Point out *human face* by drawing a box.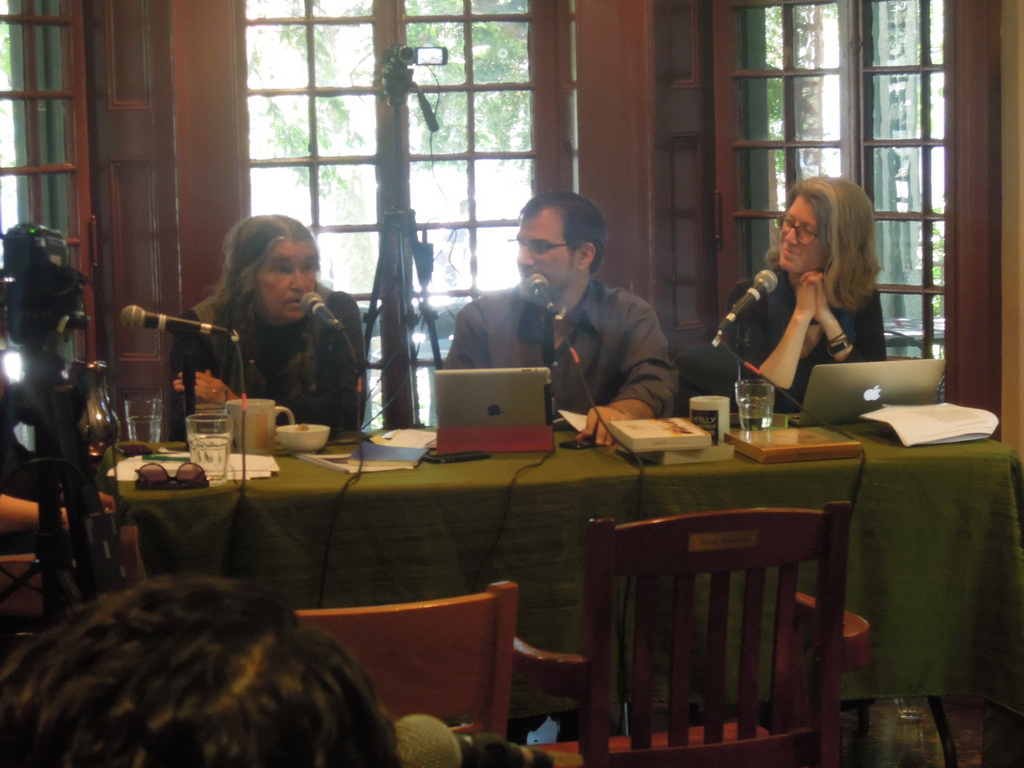
(x1=778, y1=189, x2=840, y2=278).
